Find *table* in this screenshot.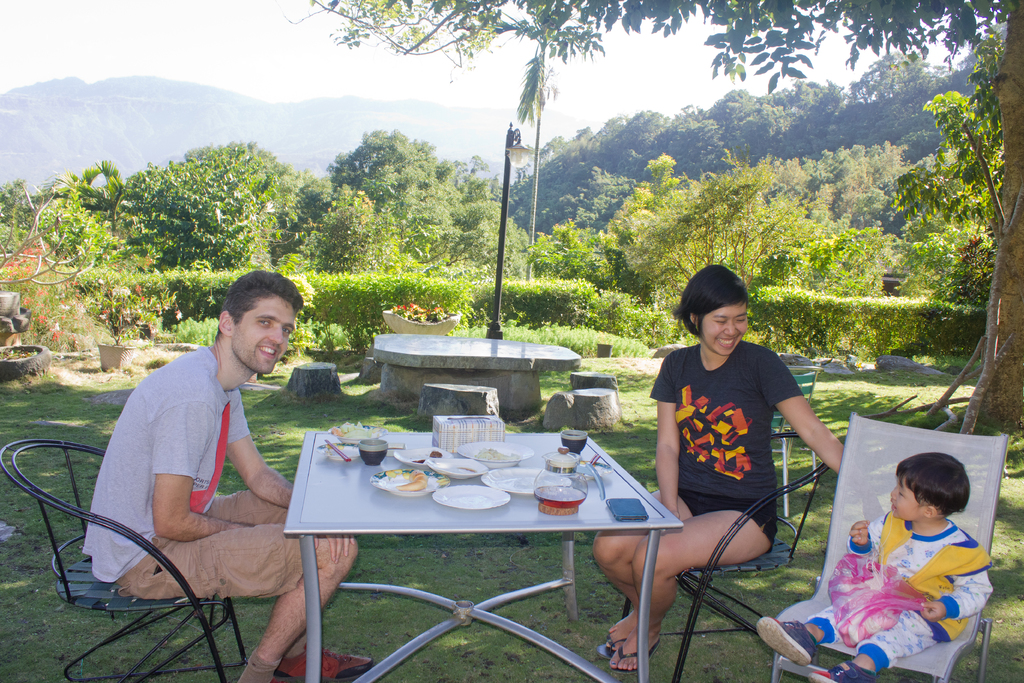
The bounding box for *table* is {"left": 253, "top": 425, "right": 722, "bottom": 670}.
